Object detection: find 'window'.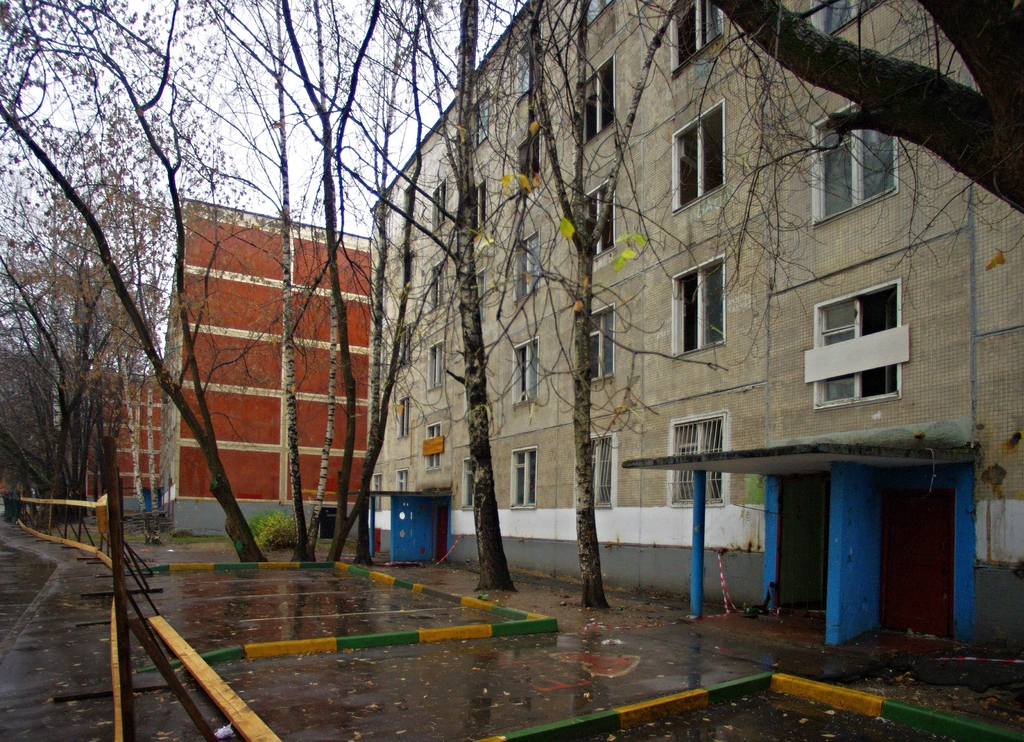
Rect(668, 413, 737, 503).
